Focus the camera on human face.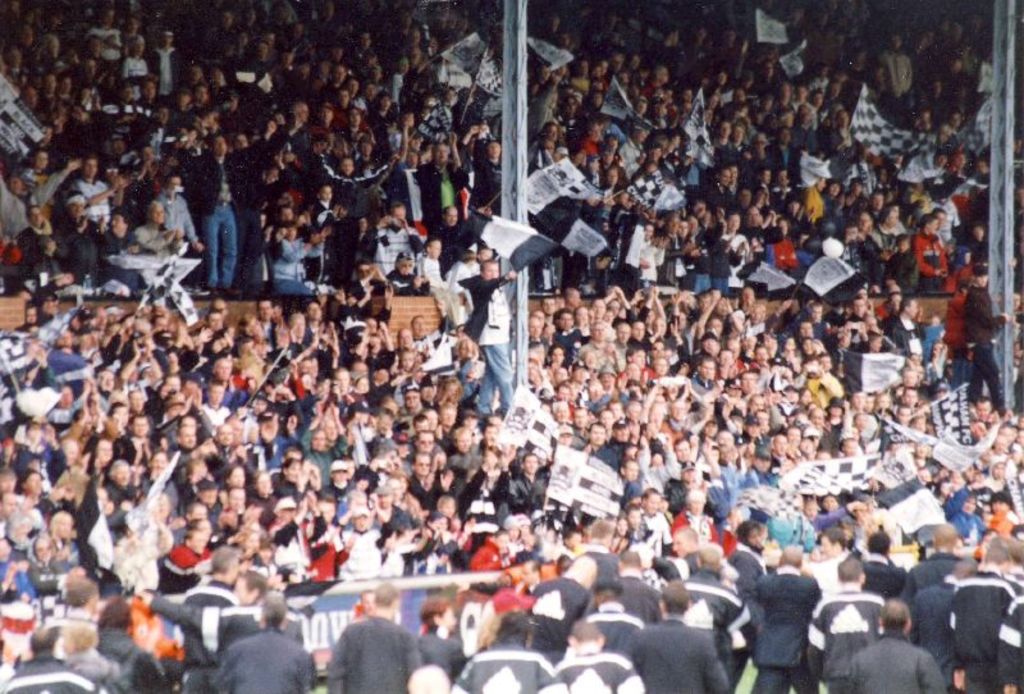
Focus region: (x1=666, y1=218, x2=677, y2=241).
